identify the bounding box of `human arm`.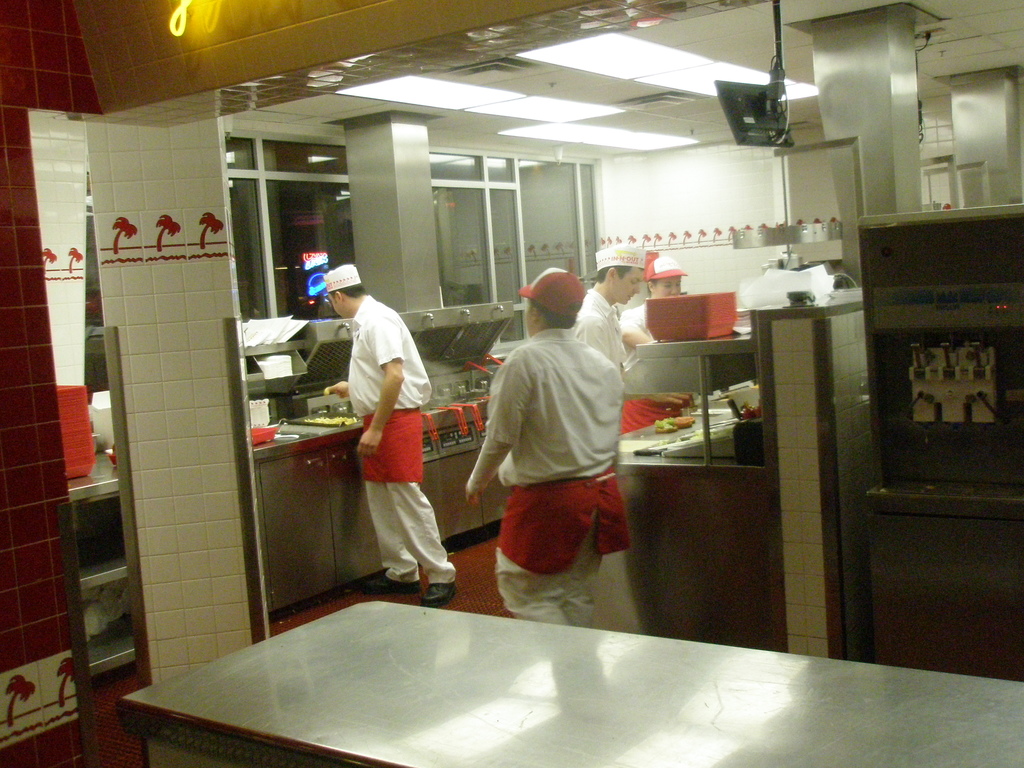
[466,349,521,498].
